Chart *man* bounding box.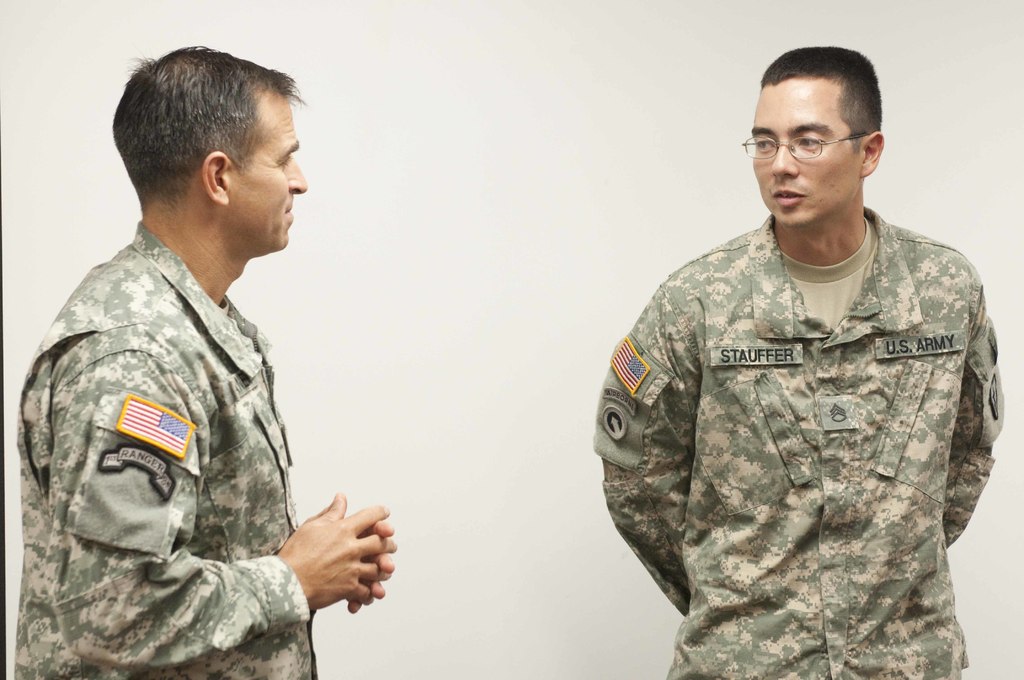
Charted: 589/45/1002/679.
